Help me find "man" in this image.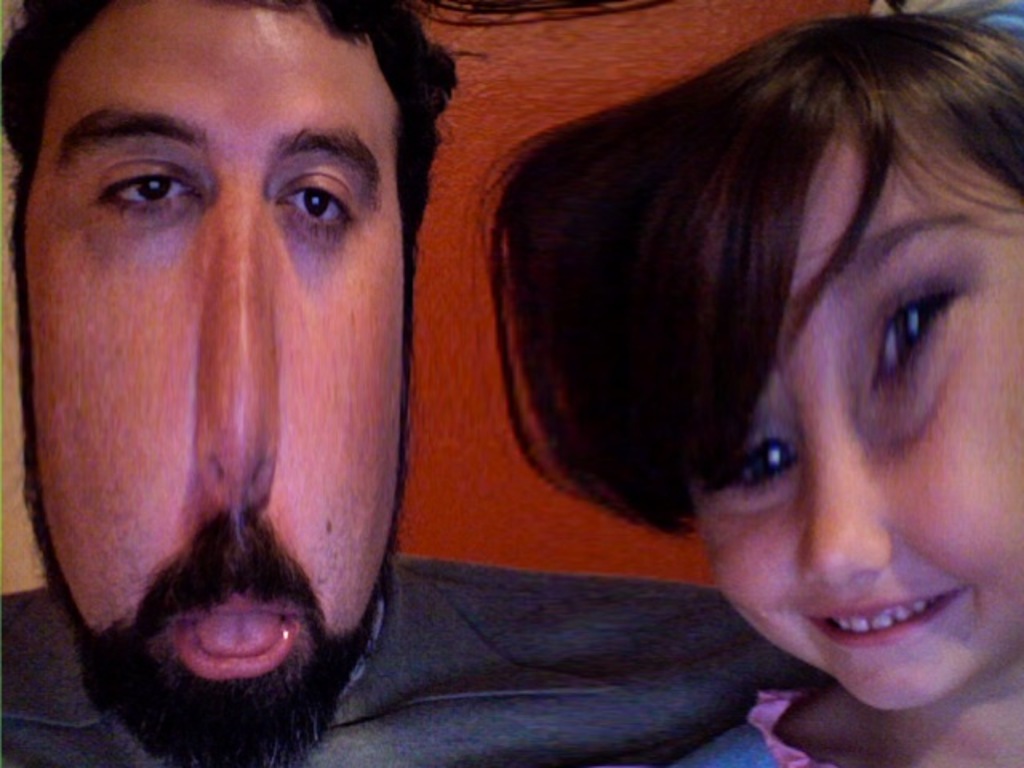
Found it: box(0, 0, 731, 757).
